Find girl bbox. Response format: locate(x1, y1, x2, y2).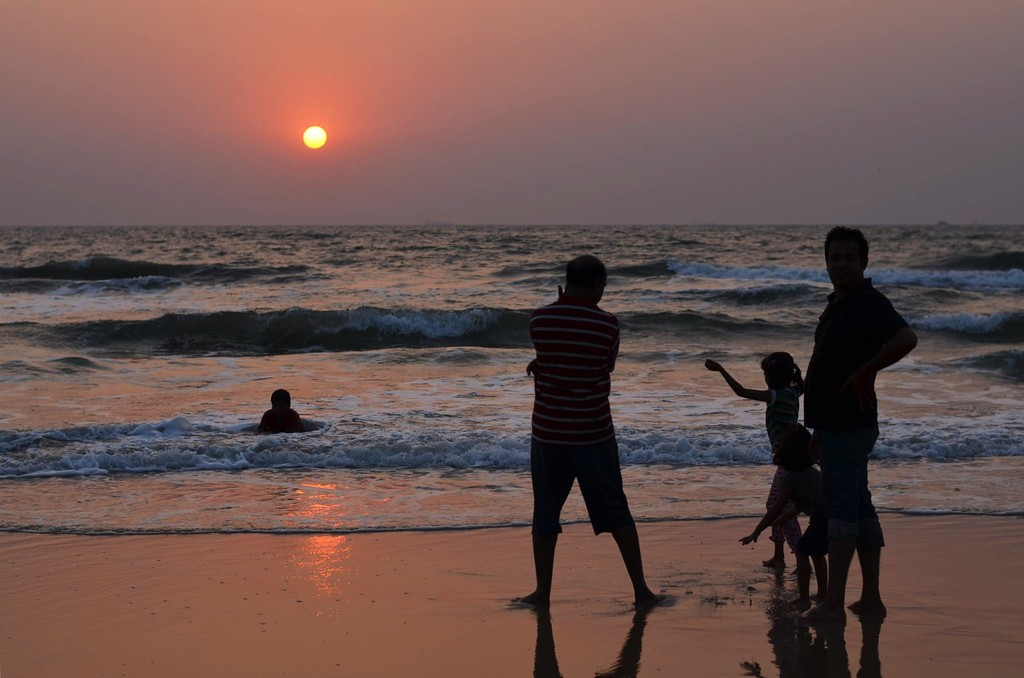
locate(787, 422, 822, 608).
